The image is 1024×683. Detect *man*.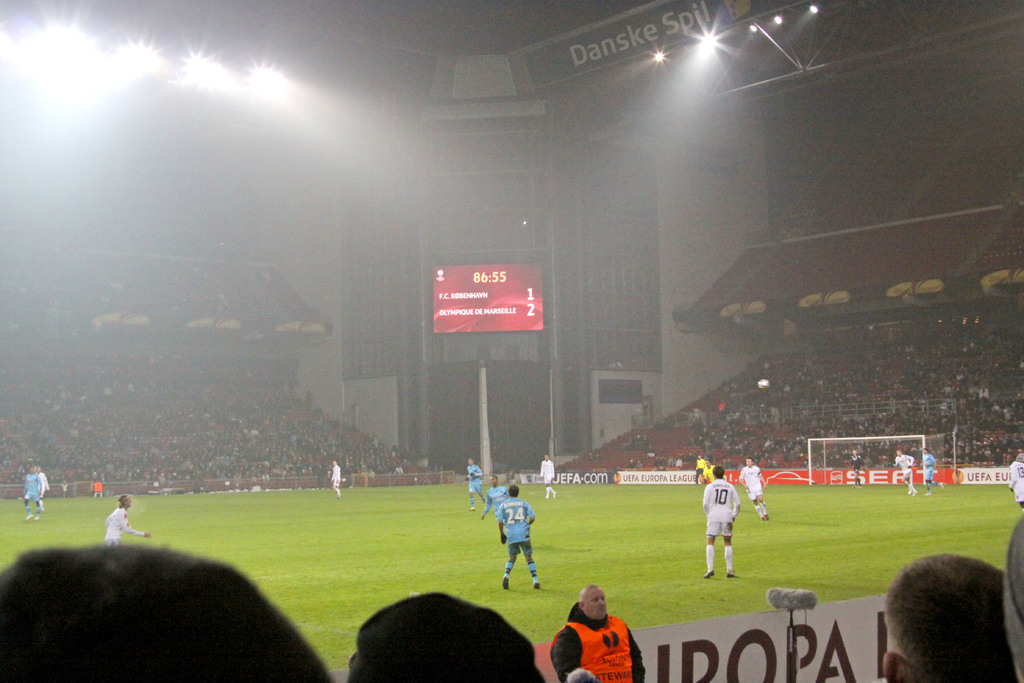
Detection: BBox(740, 456, 771, 523).
